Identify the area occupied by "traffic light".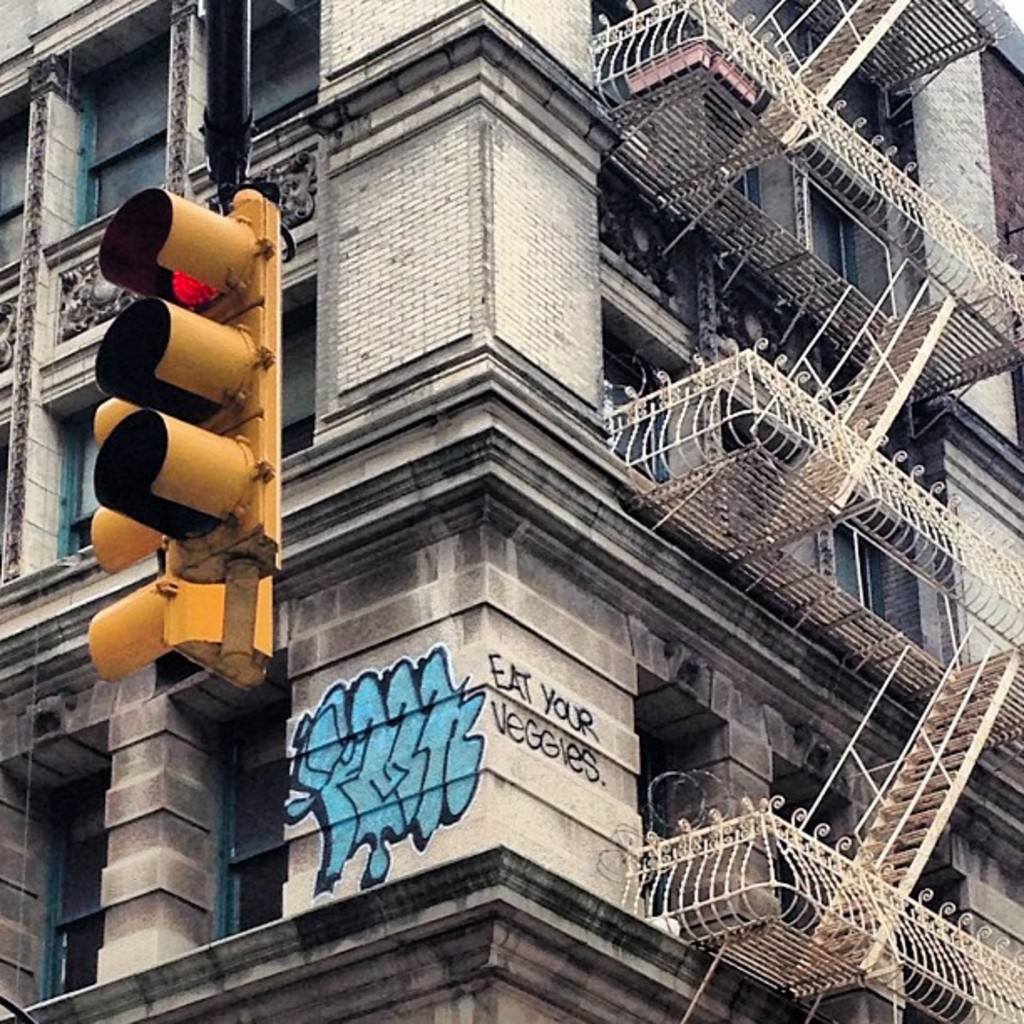
Area: 94:182:284:582.
